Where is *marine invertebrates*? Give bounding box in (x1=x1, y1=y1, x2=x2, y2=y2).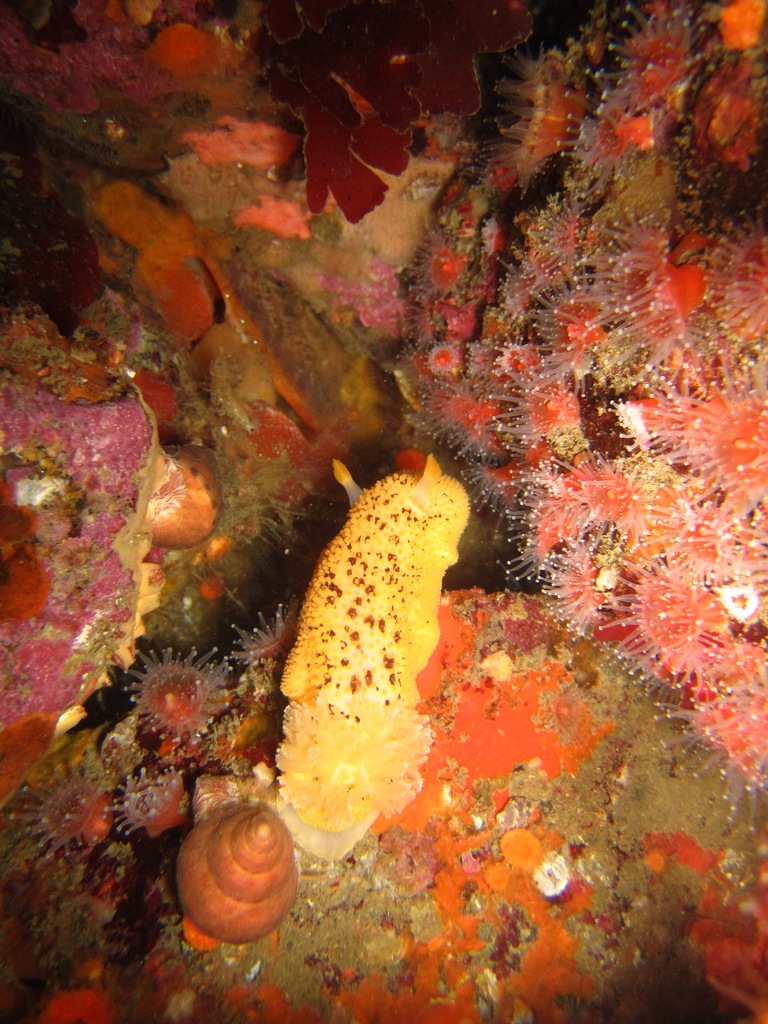
(x1=7, y1=0, x2=269, y2=114).
